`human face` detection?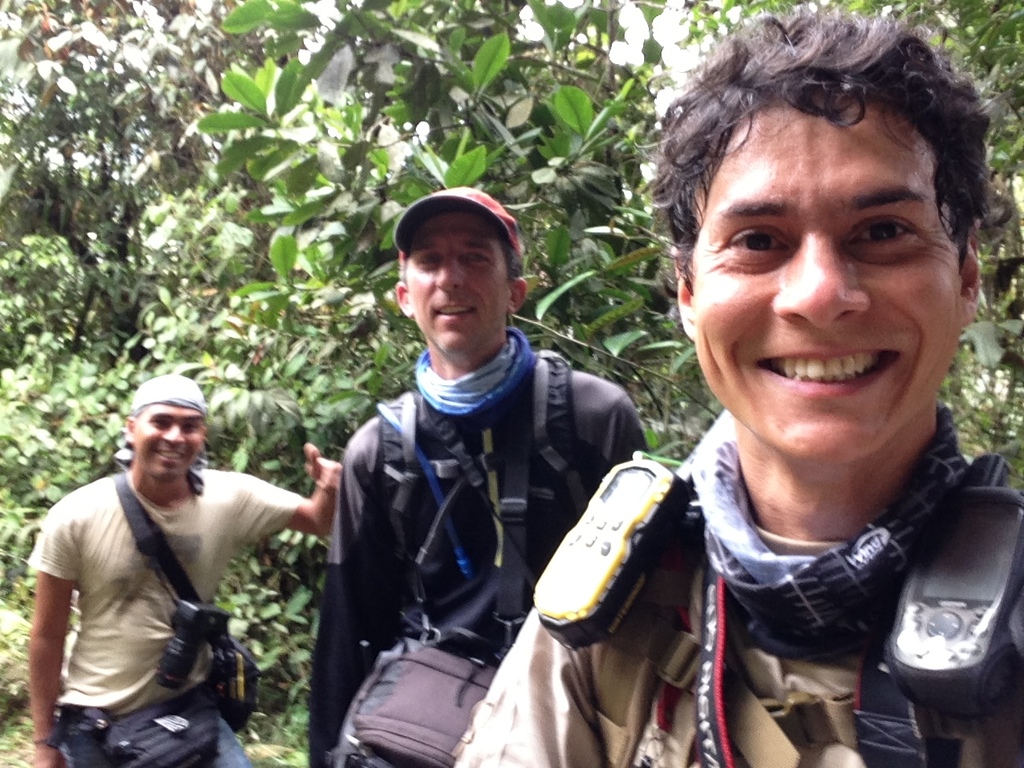
Rect(404, 217, 508, 348)
